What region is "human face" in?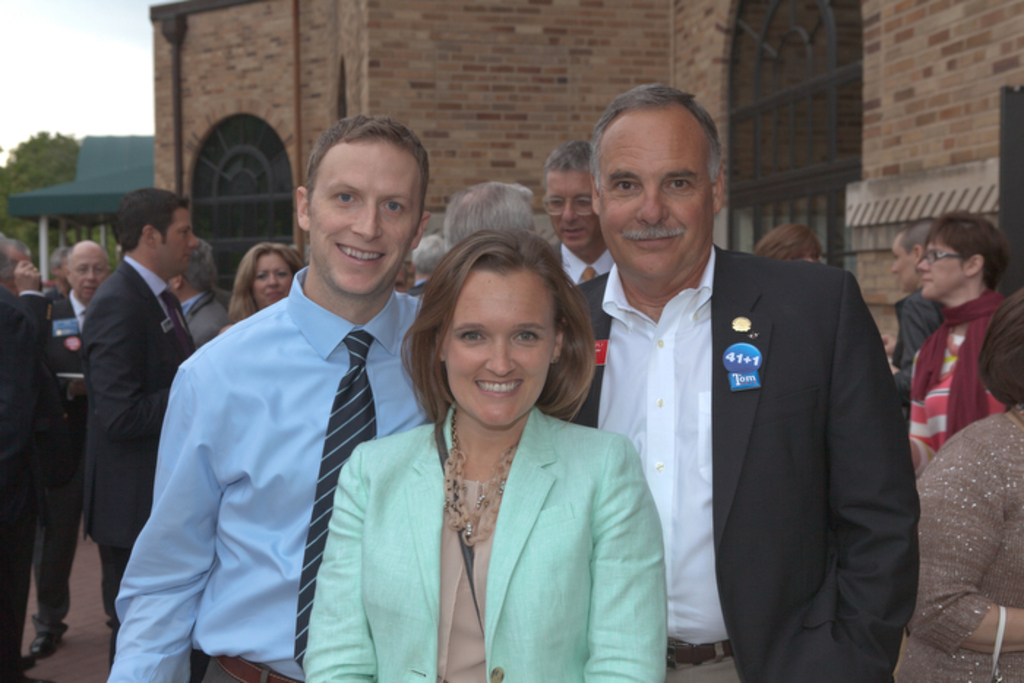
[891, 227, 925, 291].
